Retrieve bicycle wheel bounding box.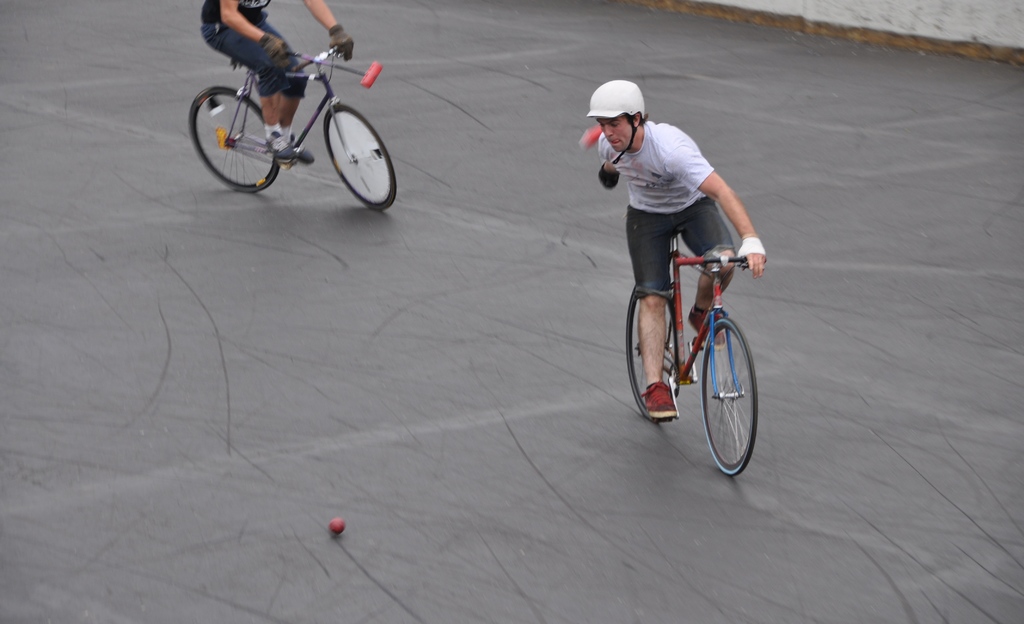
Bounding box: bbox(624, 285, 676, 422).
